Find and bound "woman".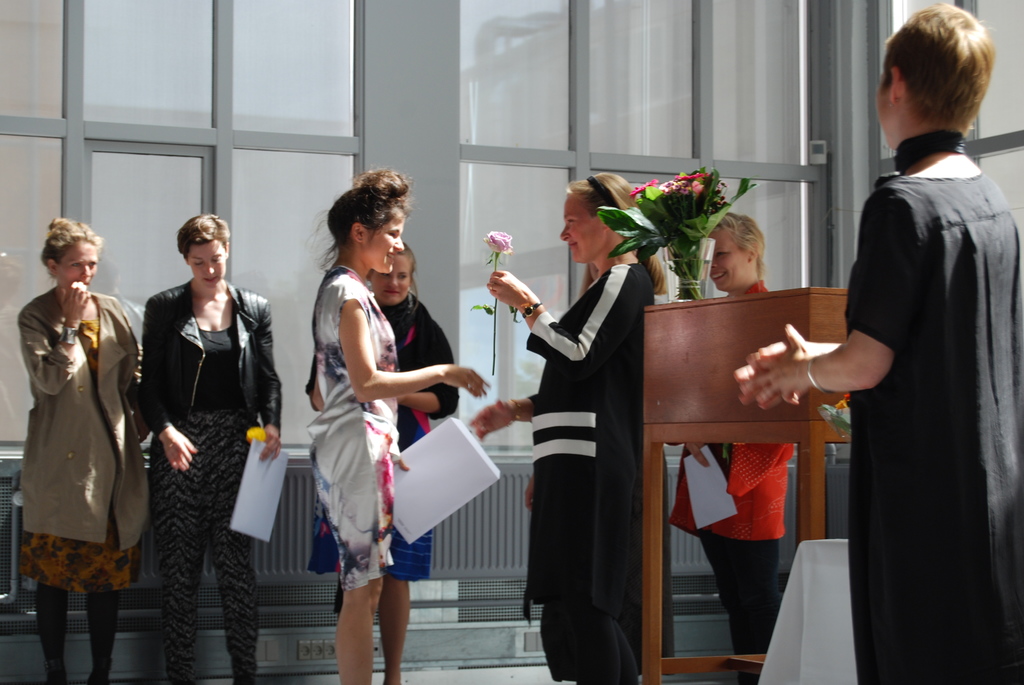
Bound: x1=20 y1=212 x2=149 y2=684.
